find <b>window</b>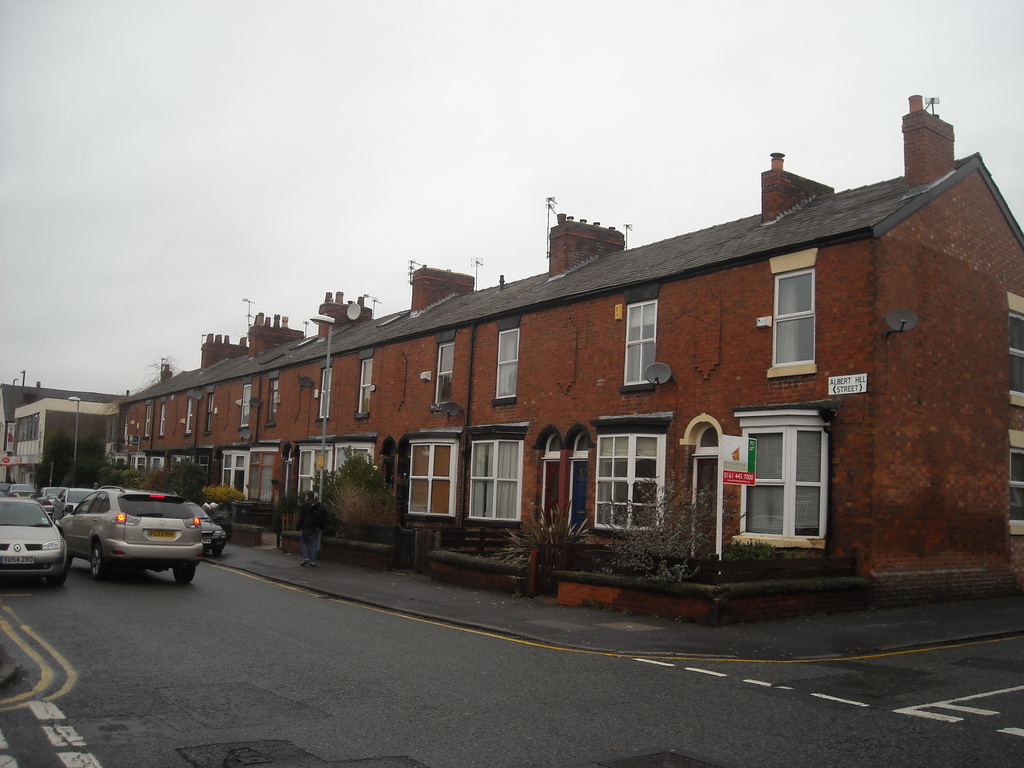
[x1=223, y1=450, x2=248, y2=493]
